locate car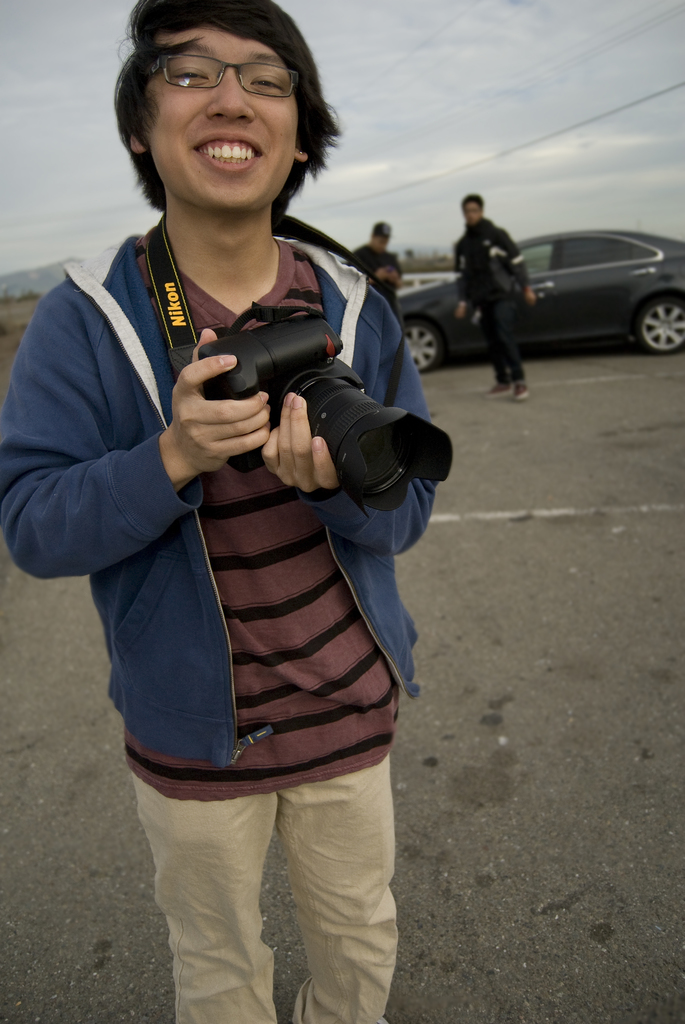
[399,230,684,374]
